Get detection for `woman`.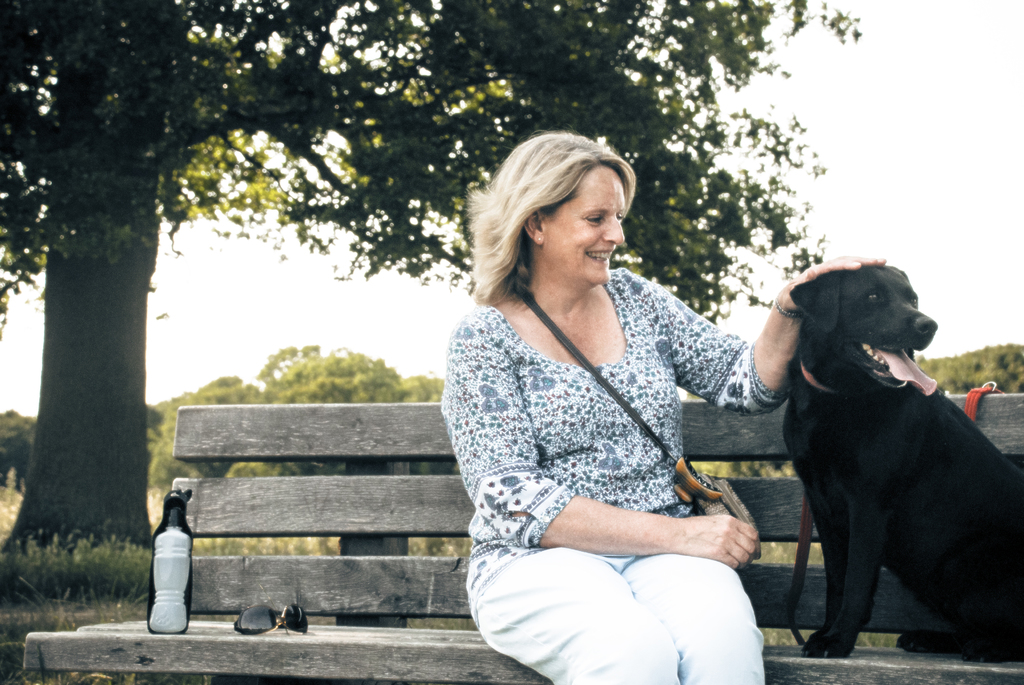
Detection: x1=426 y1=130 x2=797 y2=680.
